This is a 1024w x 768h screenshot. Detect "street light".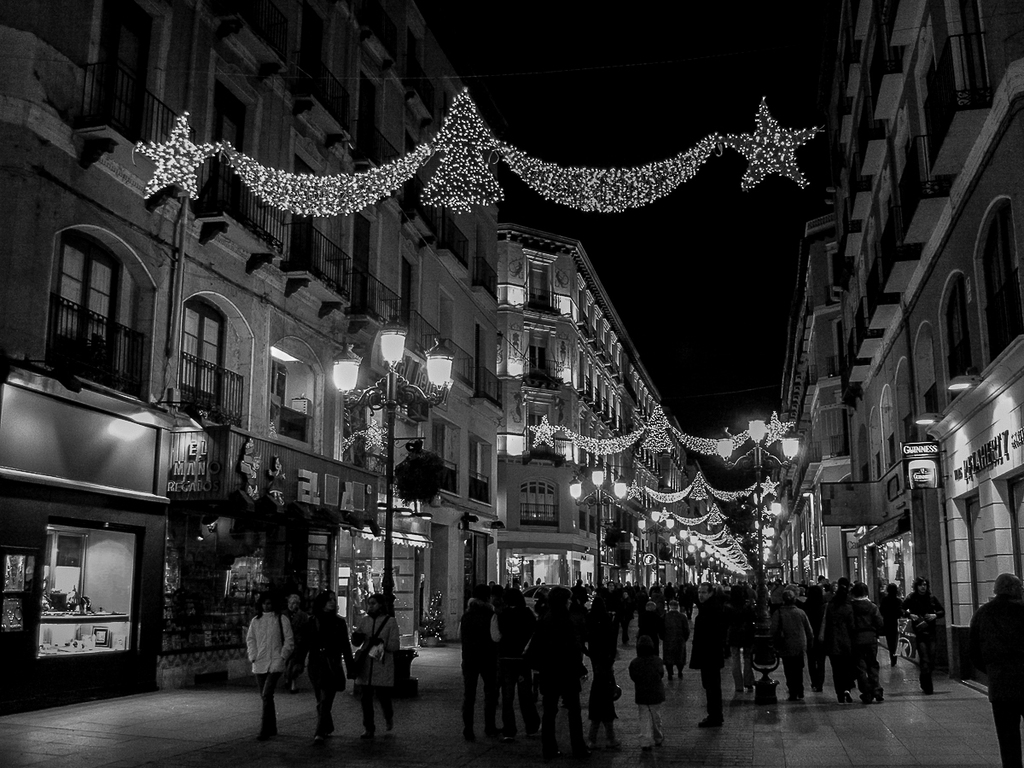
x1=332, y1=316, x2=456, y2=709.
